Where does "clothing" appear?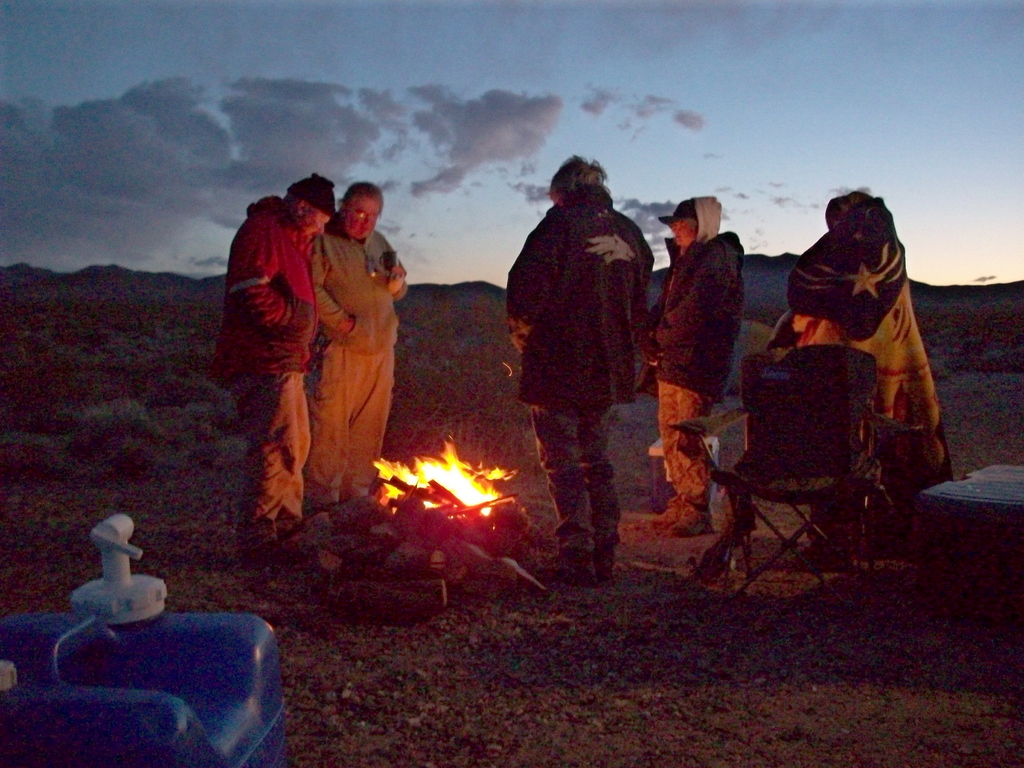
Appears at 300,213,411,512.
